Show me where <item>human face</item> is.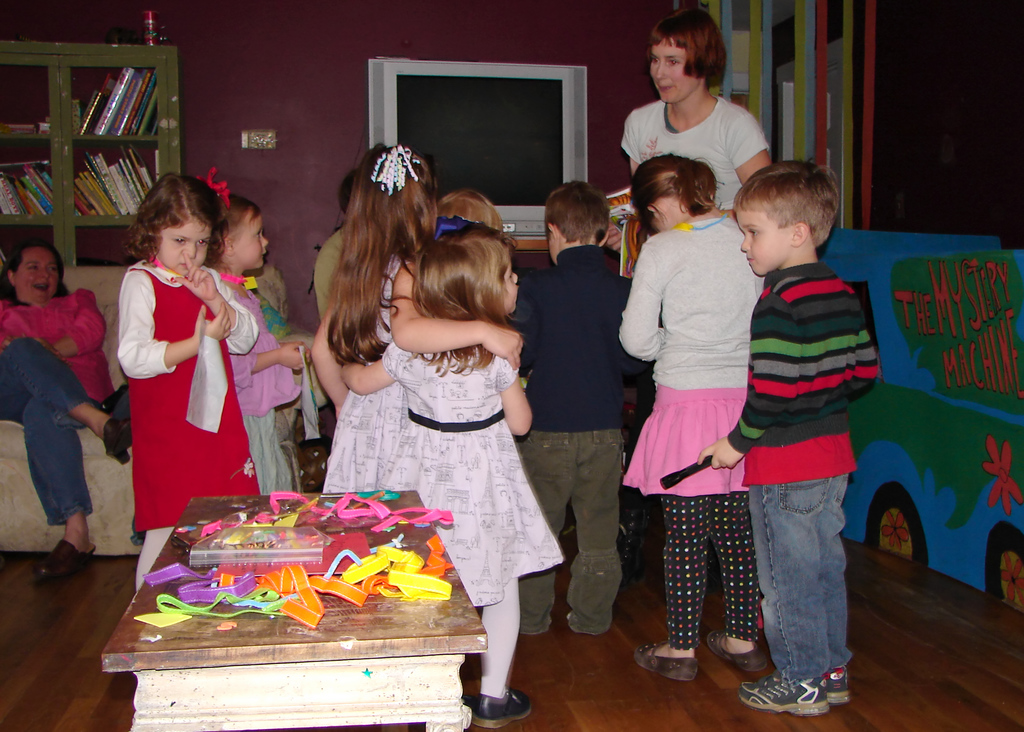
<item>human face</item> is at {"left": 648, "top": 42, "right": 694, "bottom": 99}.
